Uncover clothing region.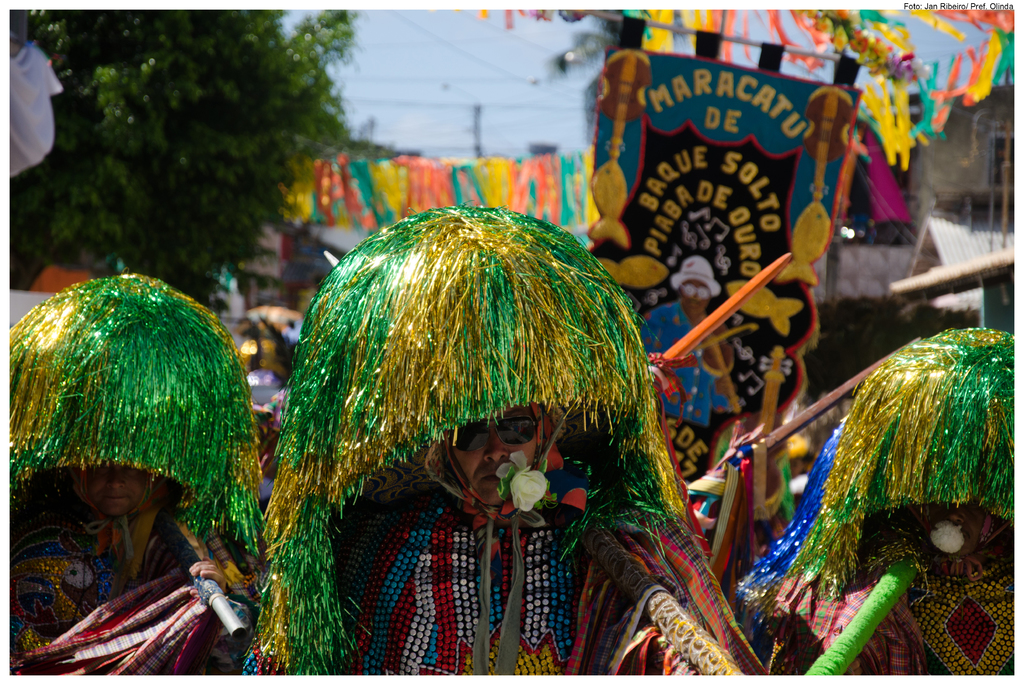
Uncovered: region(765, 512, 1023, 684).
